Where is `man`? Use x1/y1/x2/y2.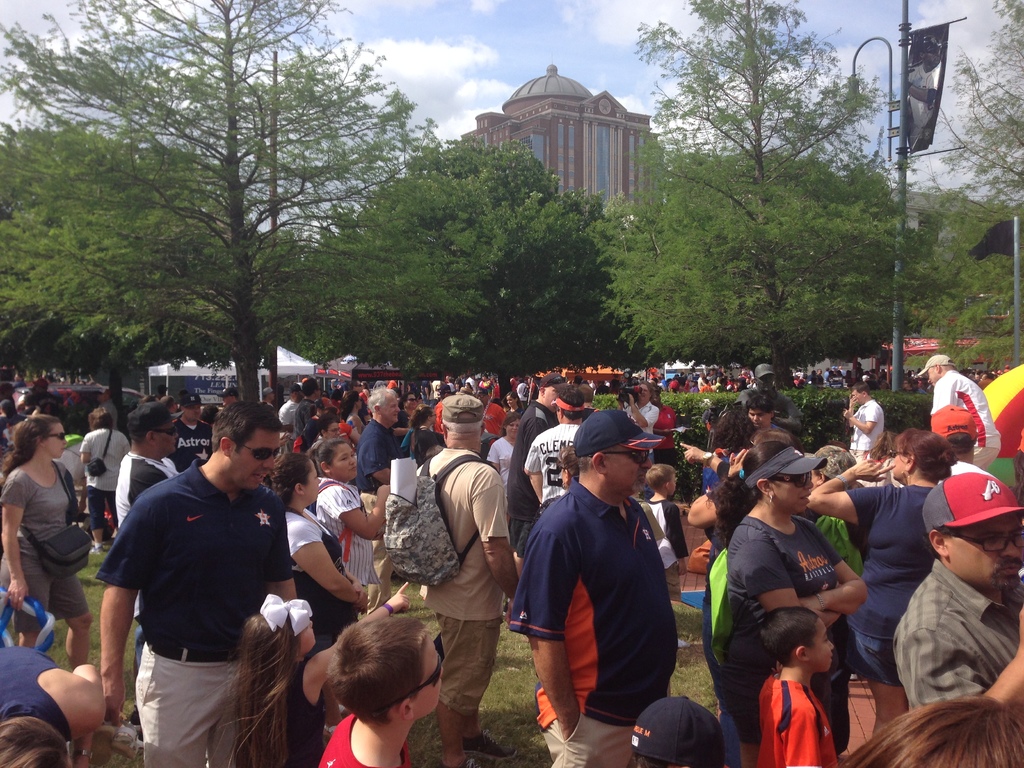
733/363/807/429.
